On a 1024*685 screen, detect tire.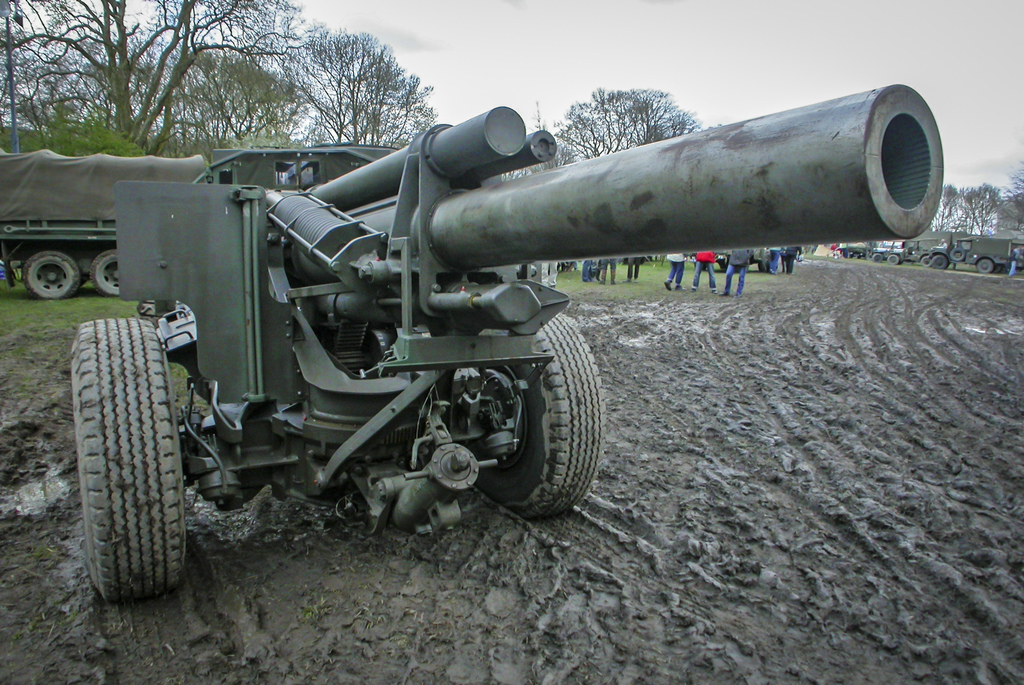
68 318 194 604.
